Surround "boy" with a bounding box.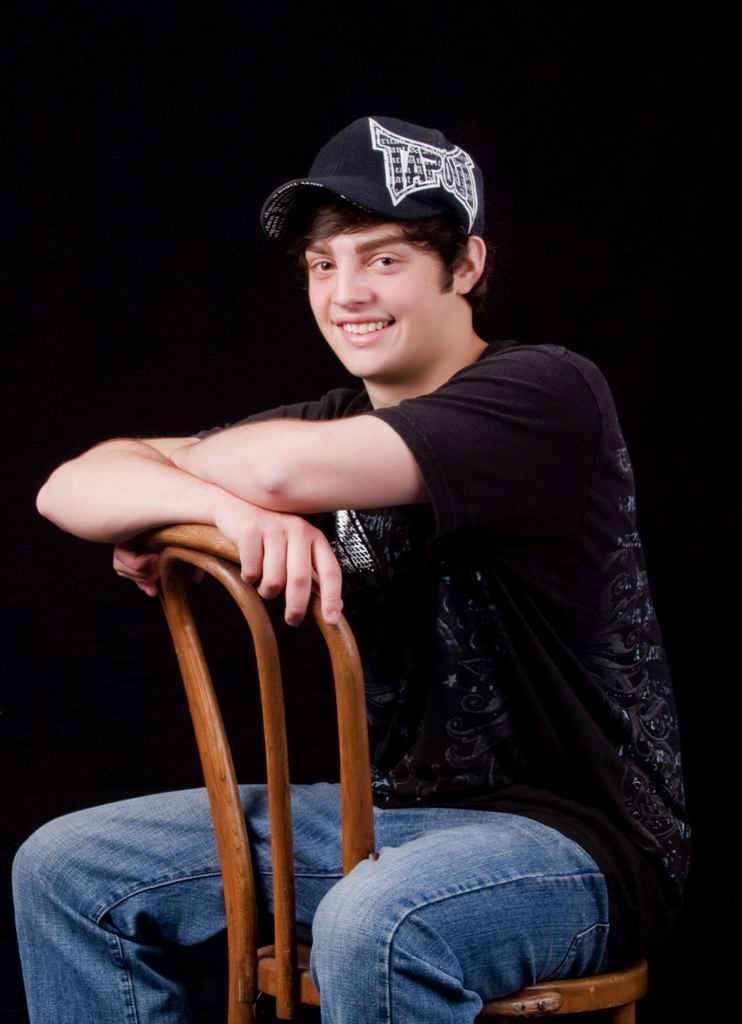
locate(19, 97, 679, 1023).
